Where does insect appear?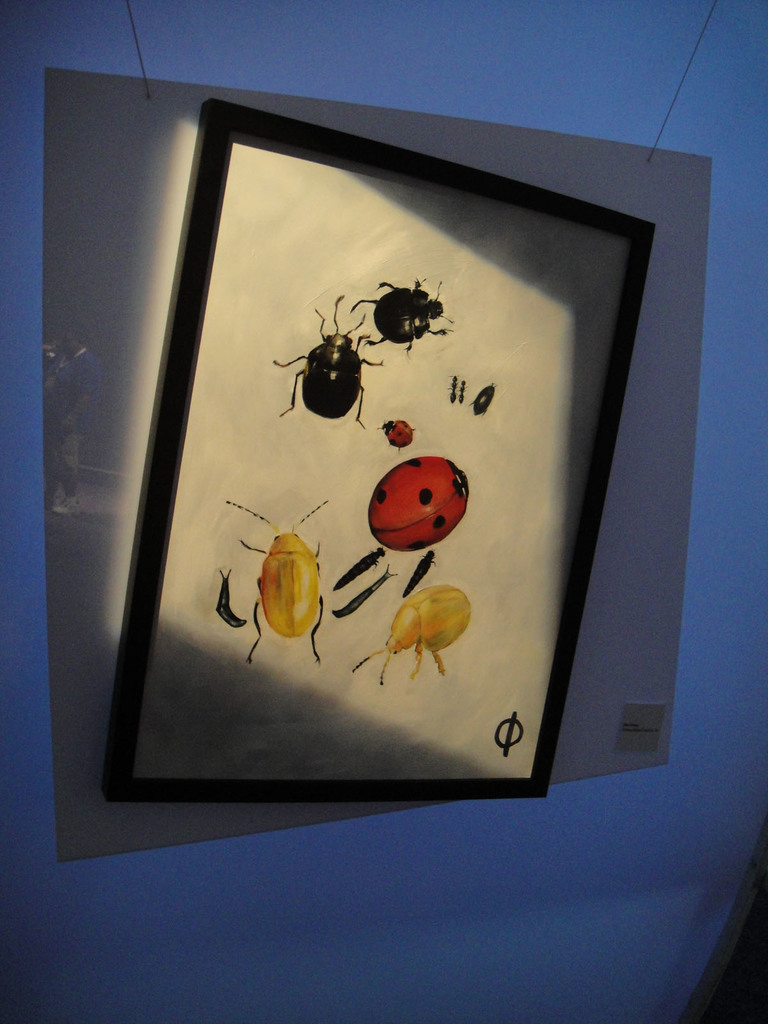
Appears at <bbox>210, 571, 248, 629</bbox>.
